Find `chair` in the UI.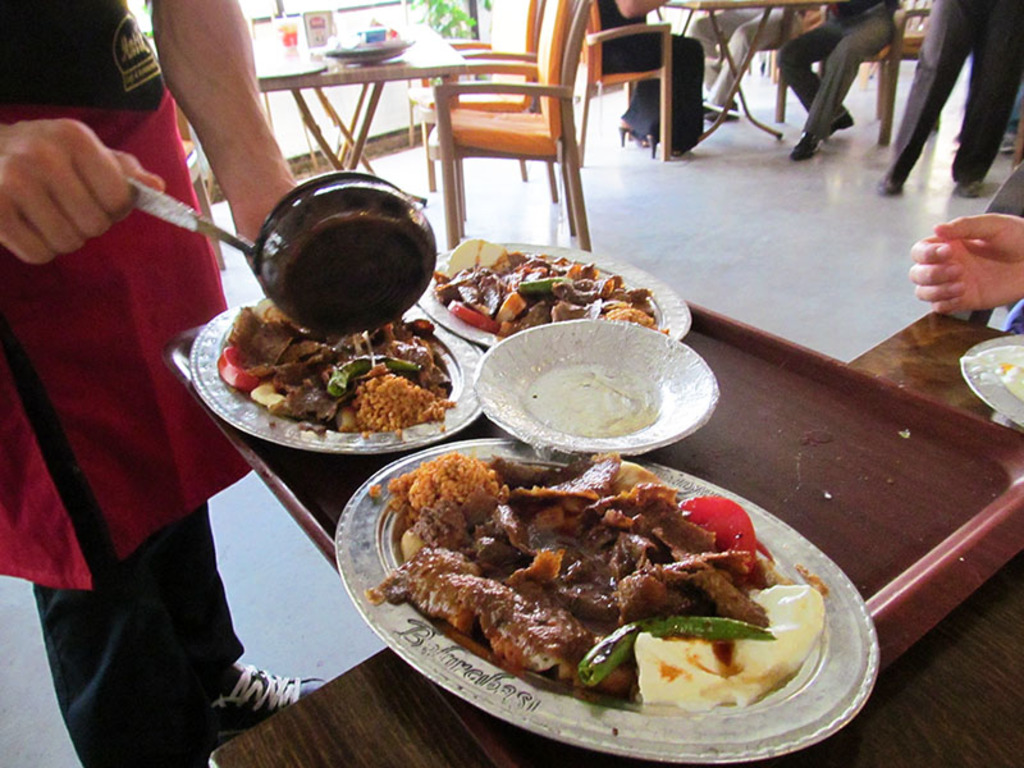
UI element at x1=404, y1=0, x2=559, y2=198.
